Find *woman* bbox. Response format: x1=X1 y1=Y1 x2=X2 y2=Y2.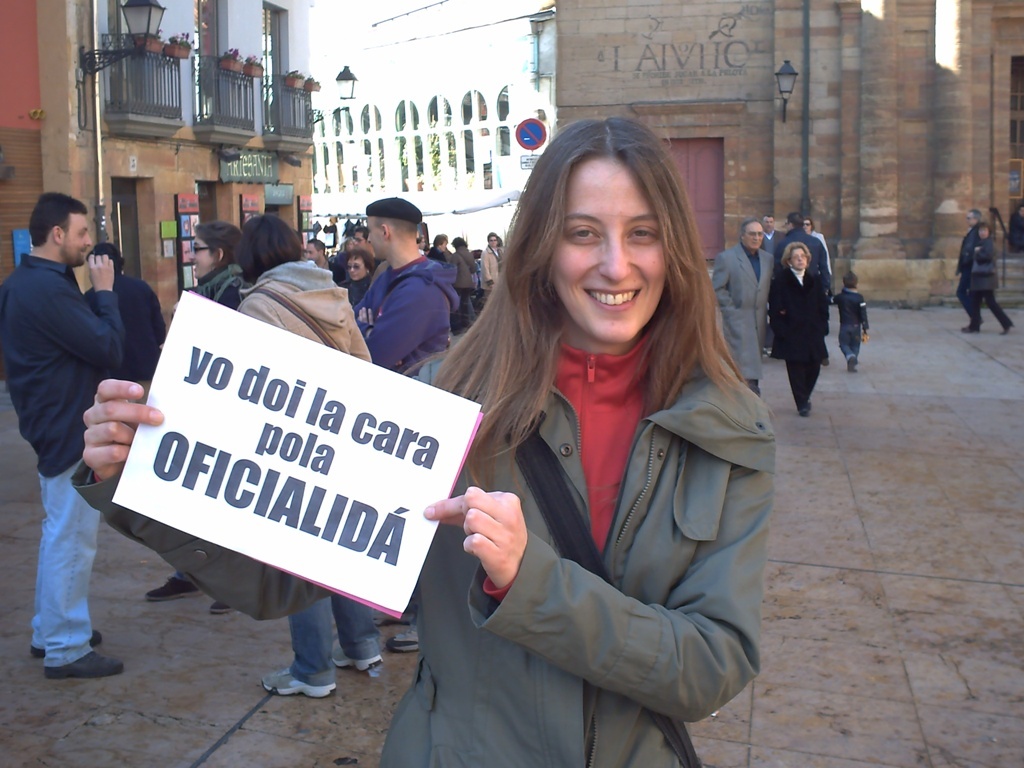
x1=964 y1=220 x2=1017 y2=336.
